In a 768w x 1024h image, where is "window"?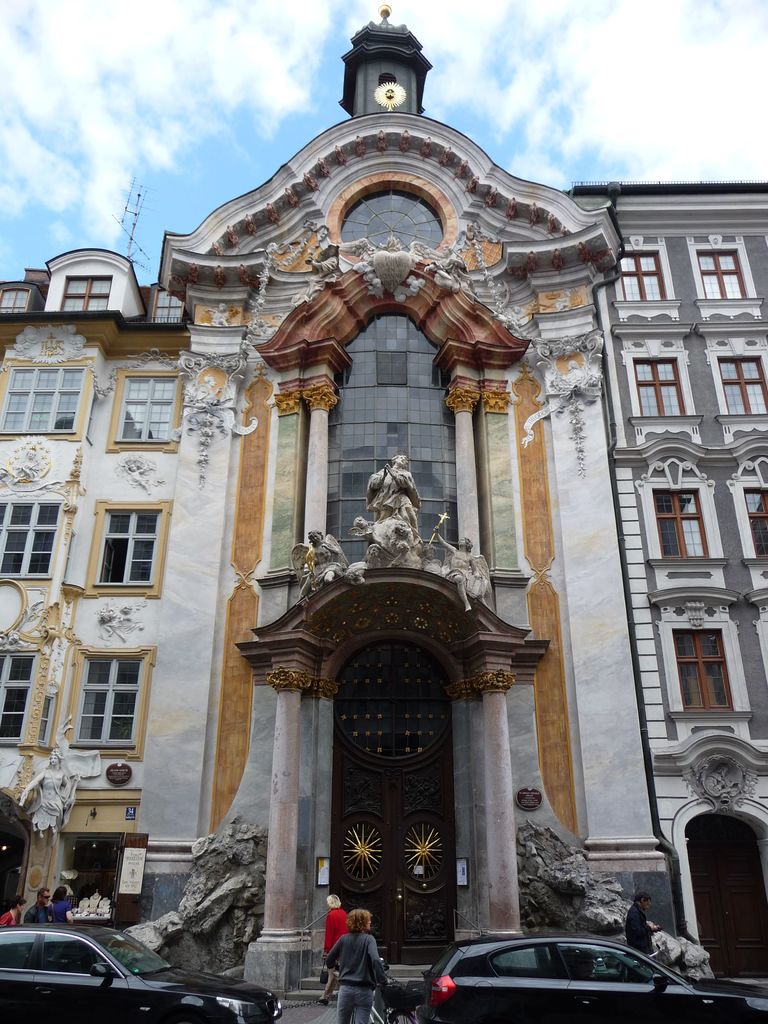
box=[92, 507, 158, 593].
